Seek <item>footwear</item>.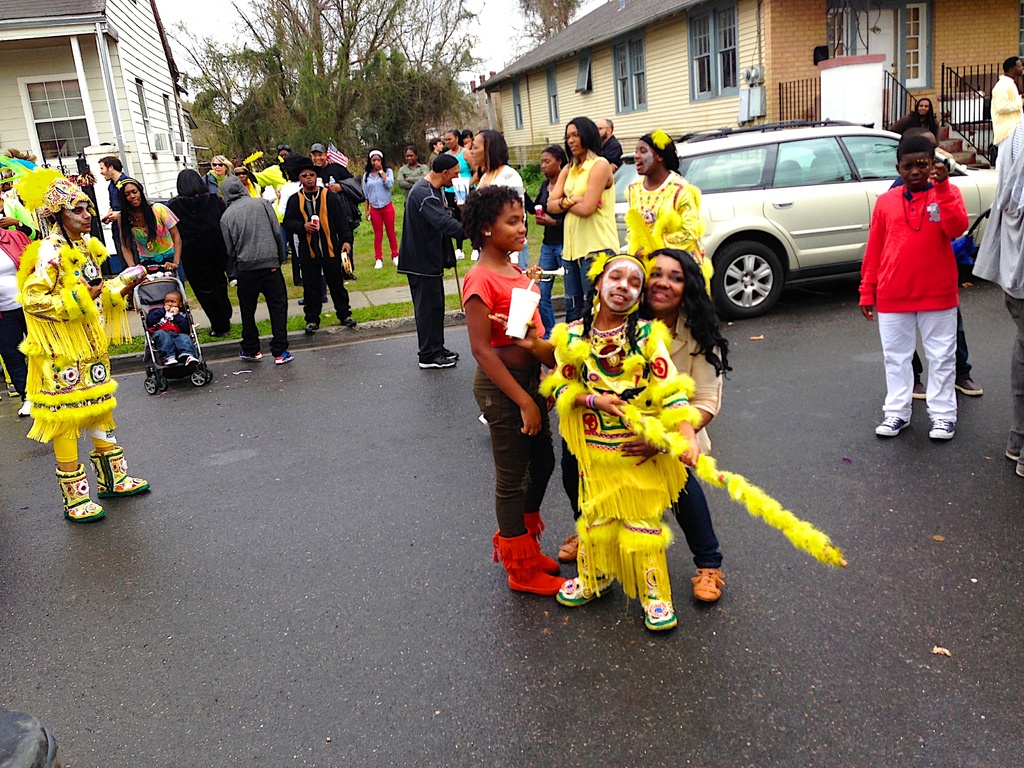
15 401 31 419.
